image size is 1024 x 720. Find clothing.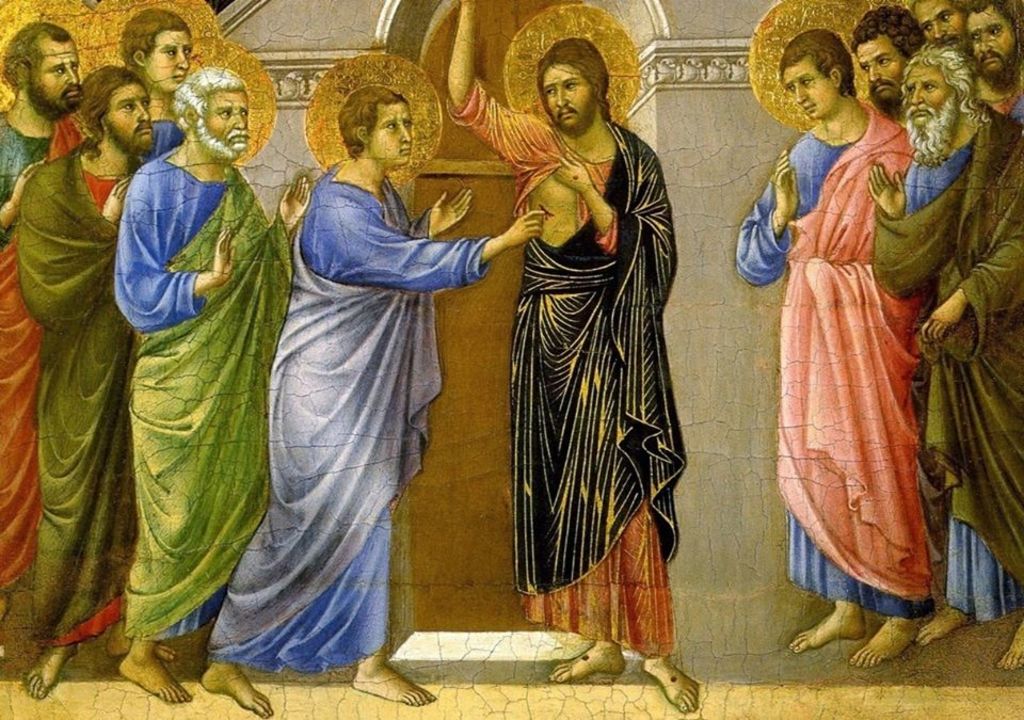
rect(5, 147, 155, 660).
